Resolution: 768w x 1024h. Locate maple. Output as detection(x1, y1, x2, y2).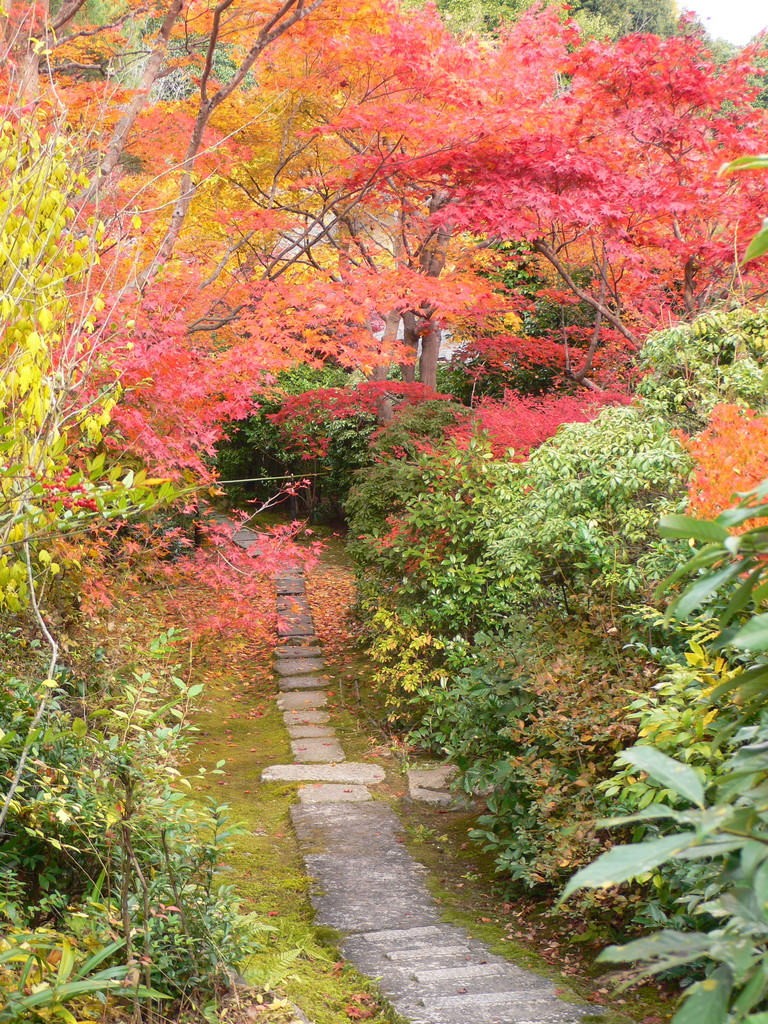
detection(0, 0, 760, 1023).
